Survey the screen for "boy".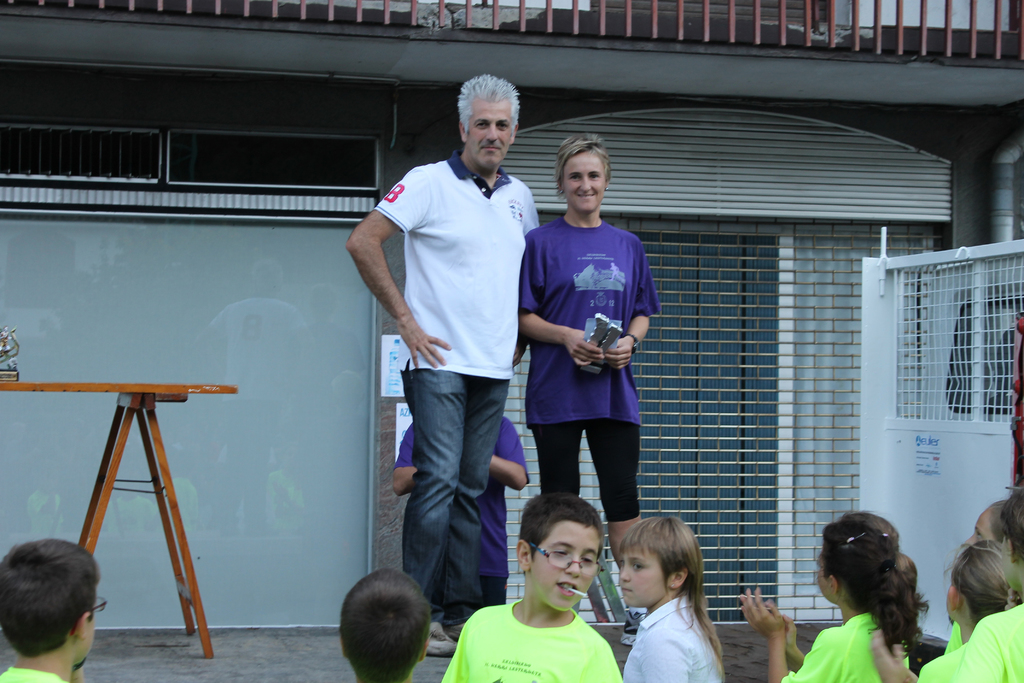
Survey found: BBox(0, 535, 108, 682).
